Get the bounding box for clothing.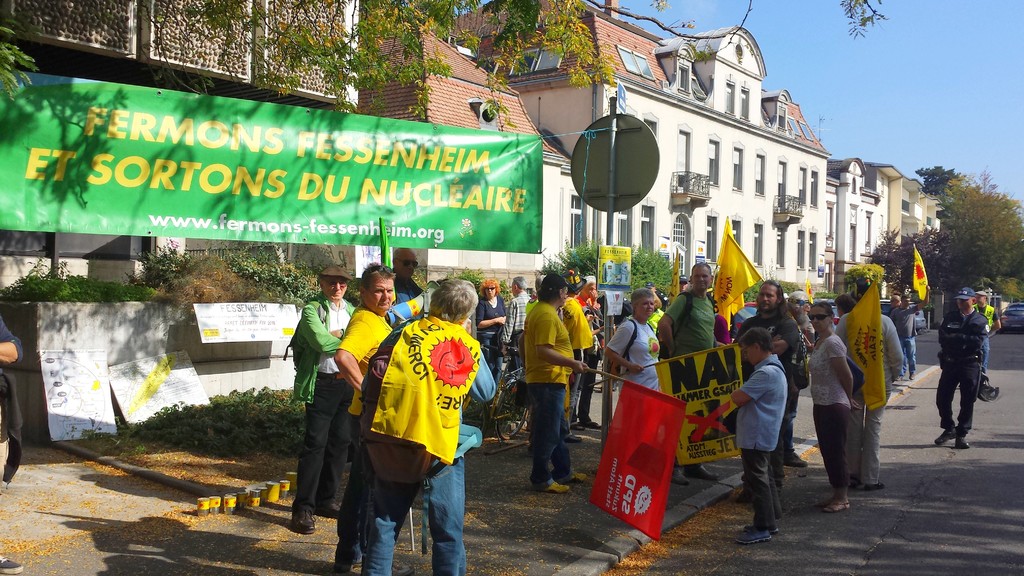
locate(337, 303, 397, 440).
